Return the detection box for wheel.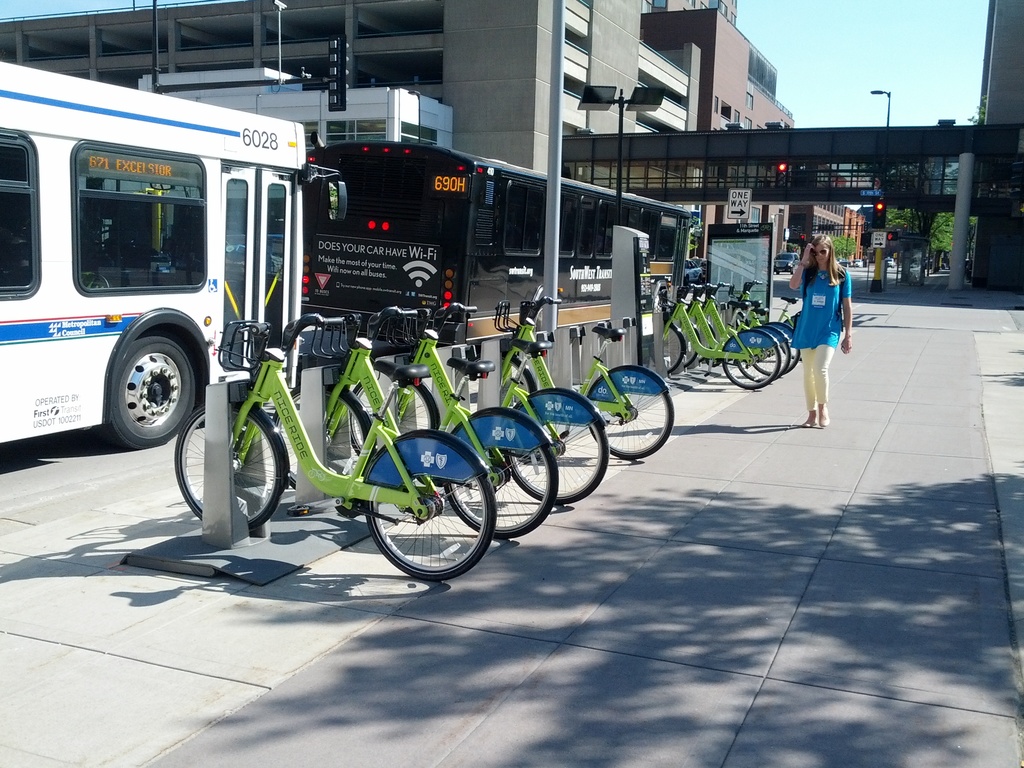
bbox(584, 358, 673, 454).
